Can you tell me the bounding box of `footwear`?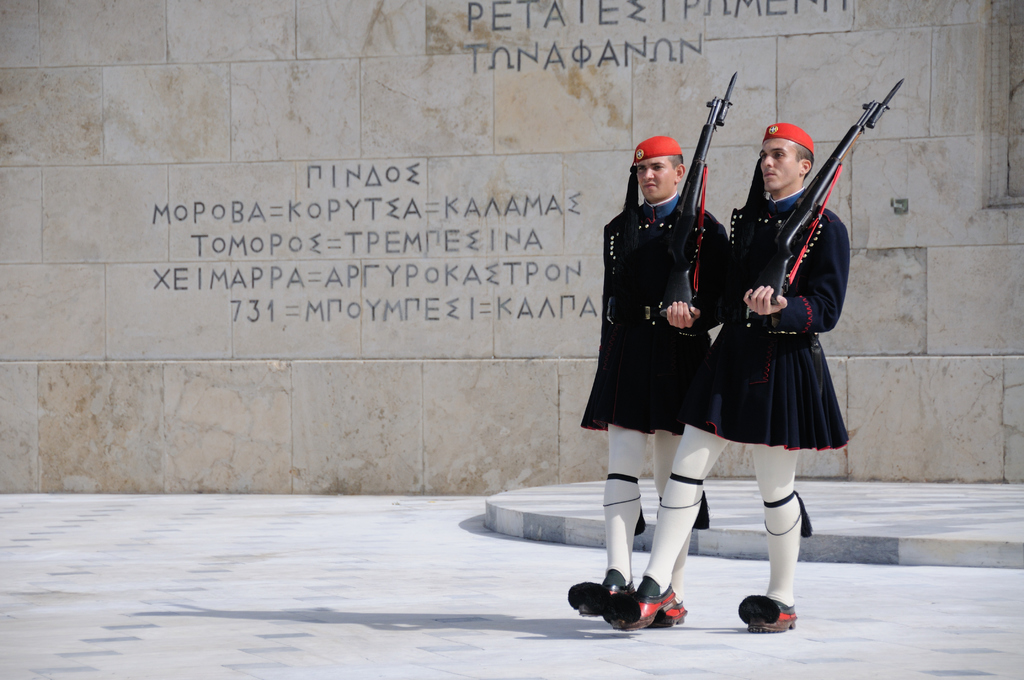
739, 595, 798, 635.
